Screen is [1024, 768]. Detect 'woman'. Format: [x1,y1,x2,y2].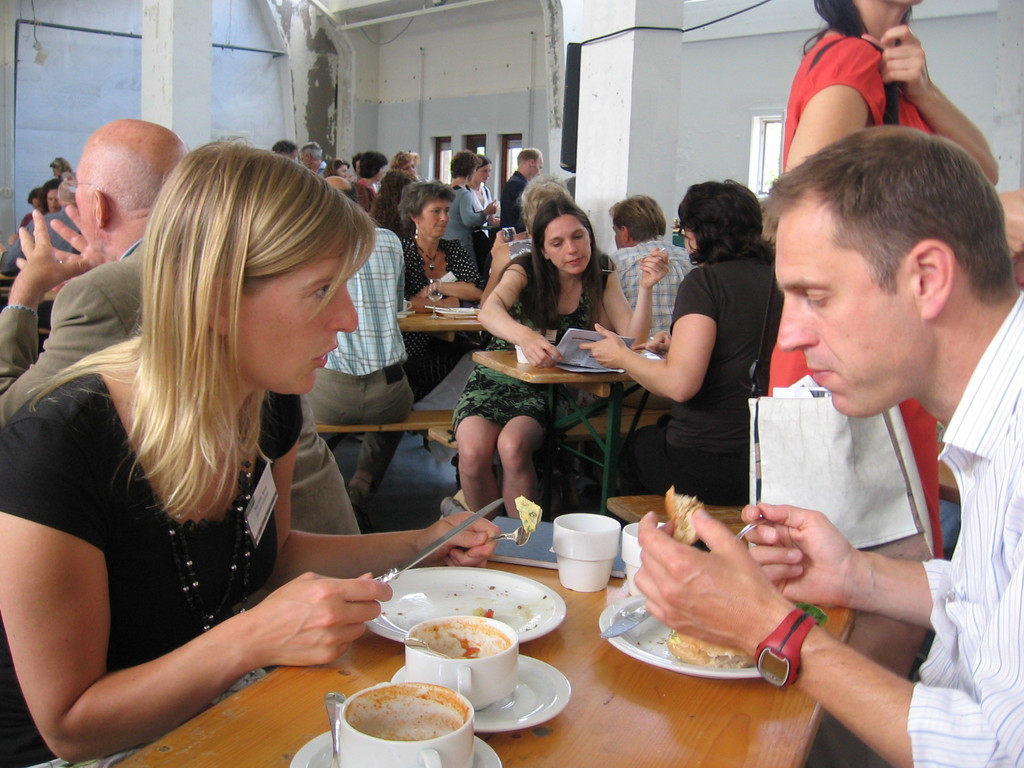
[586,177,787,499].
